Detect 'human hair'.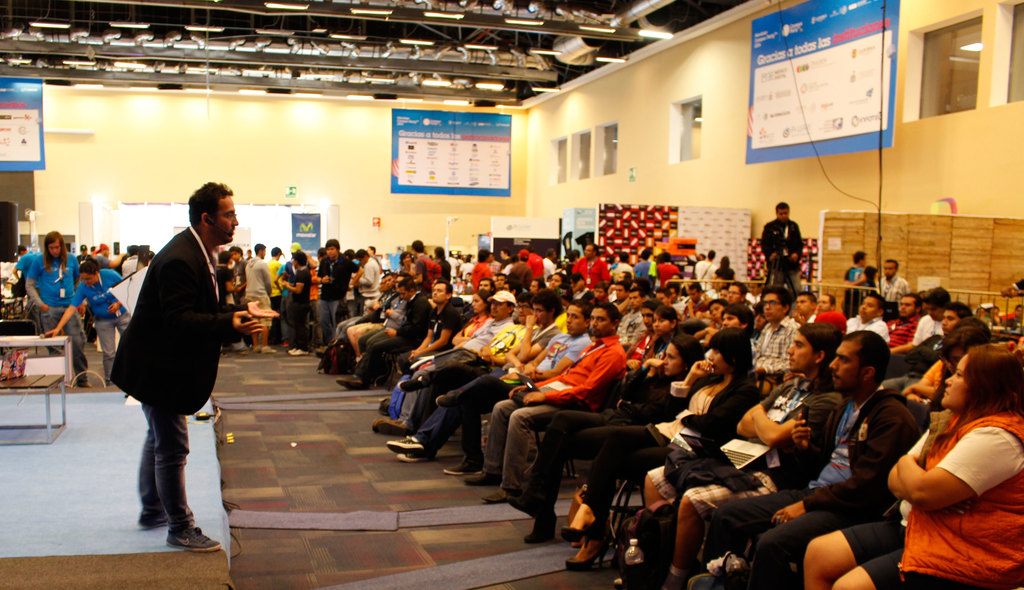
Detected at 717/254/731/273.
